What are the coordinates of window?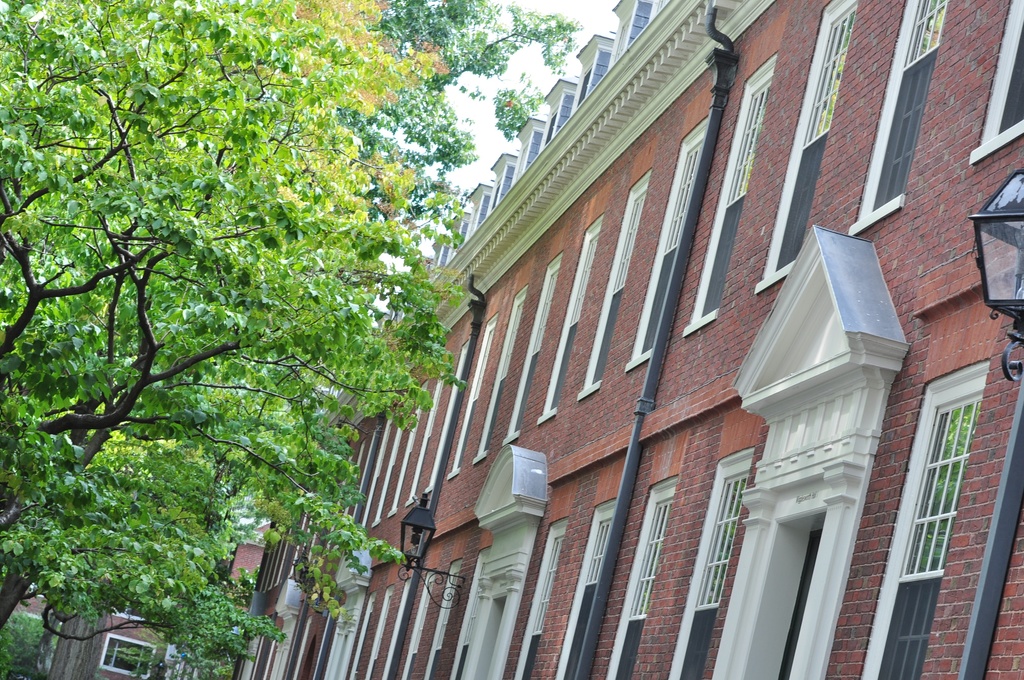
556 496 616 677.
